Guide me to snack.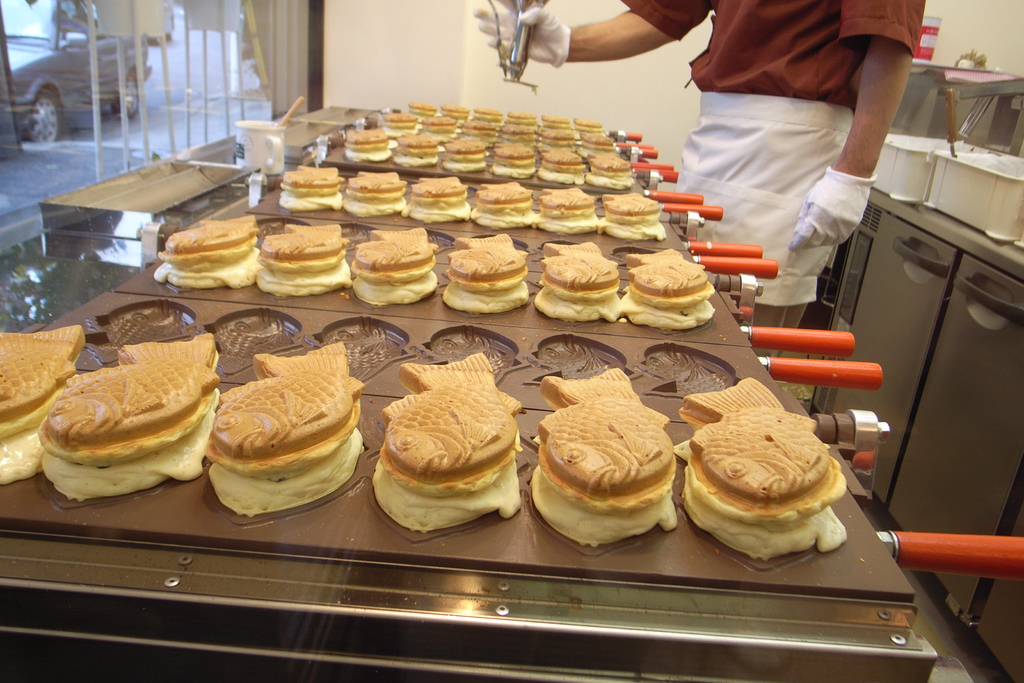
Guidance: <region>41, 334, 214, 499</region>.
